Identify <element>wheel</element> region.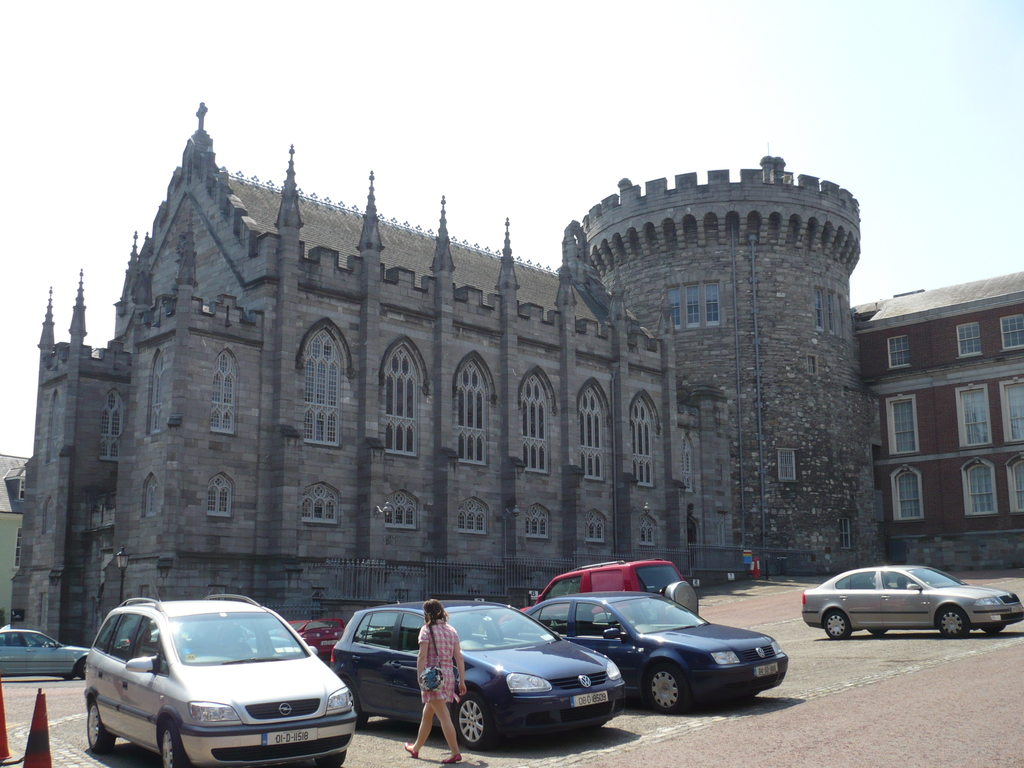
Region: <box>316,755,348,767</box>.
